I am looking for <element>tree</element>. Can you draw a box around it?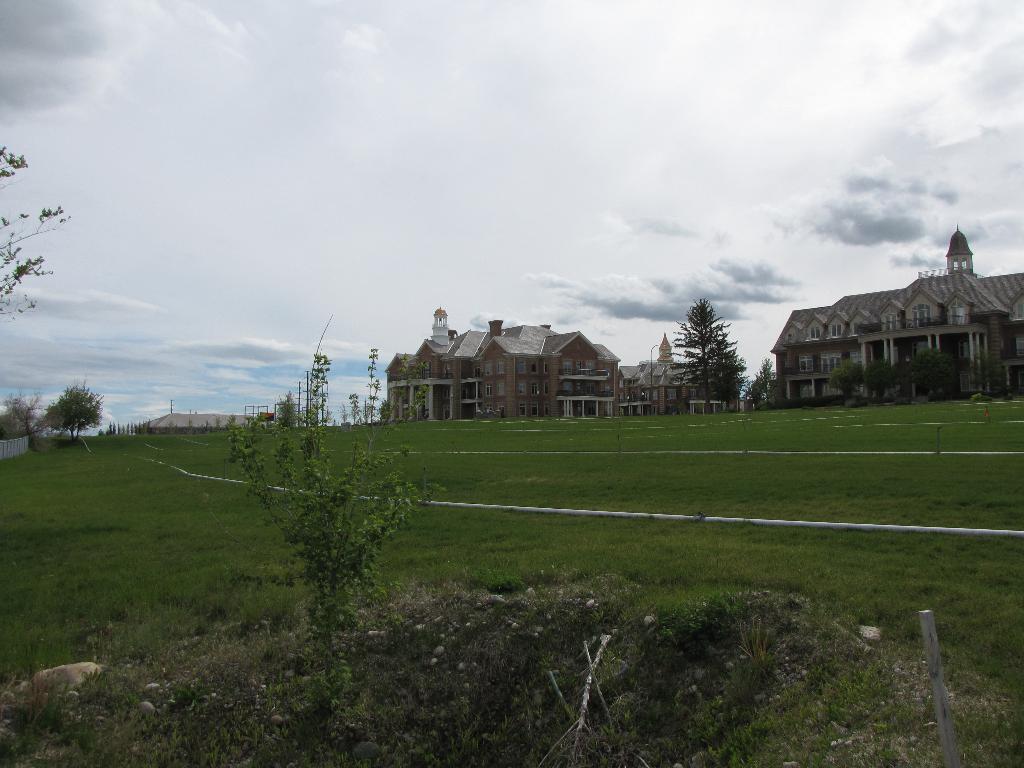
Sure, the bounding box is select_region(0, 150, 73, 330).
